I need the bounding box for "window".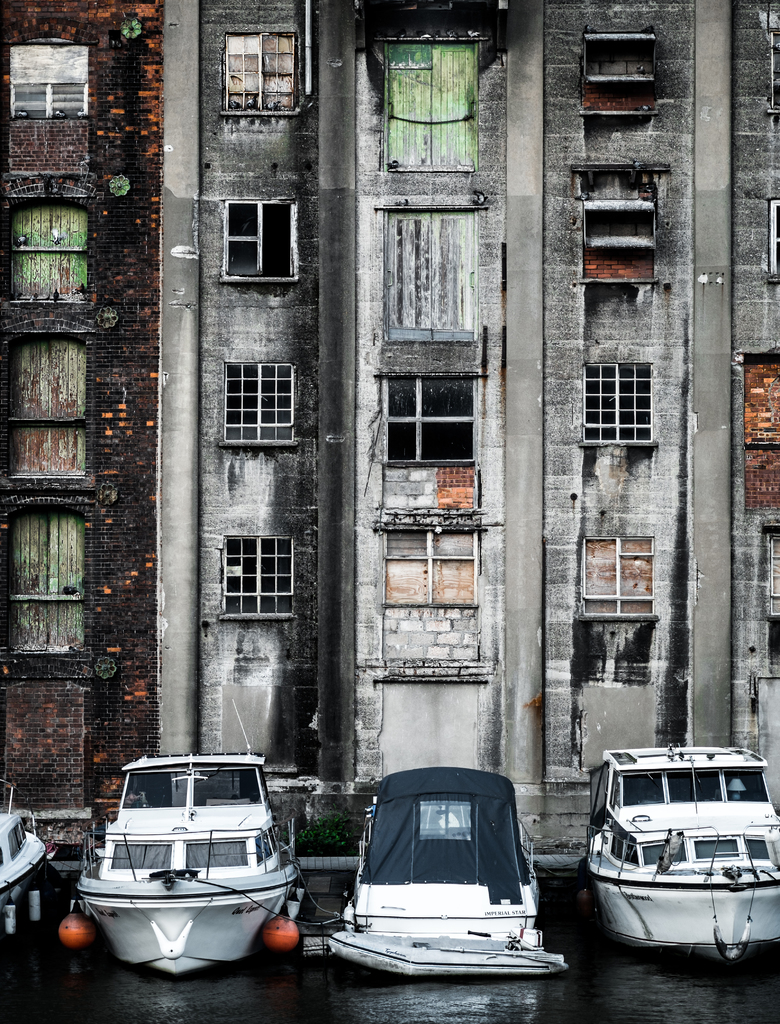
Here it is: region(573, 163, 664, 284).
